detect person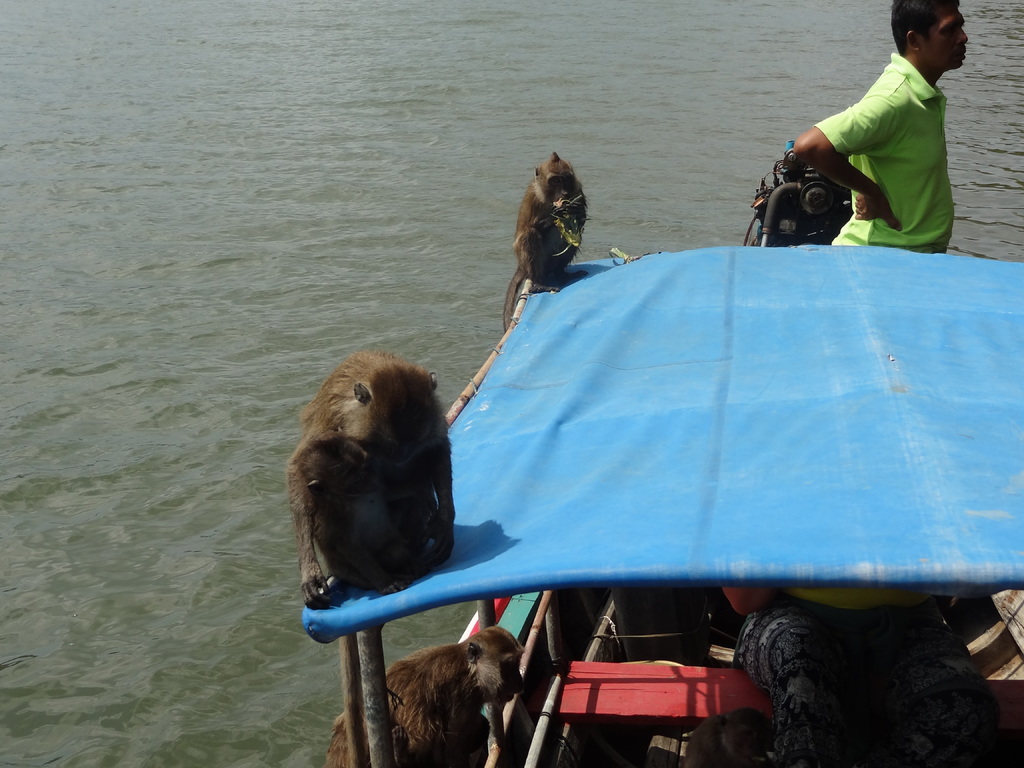
crop(715, 583, 1002, 767)
